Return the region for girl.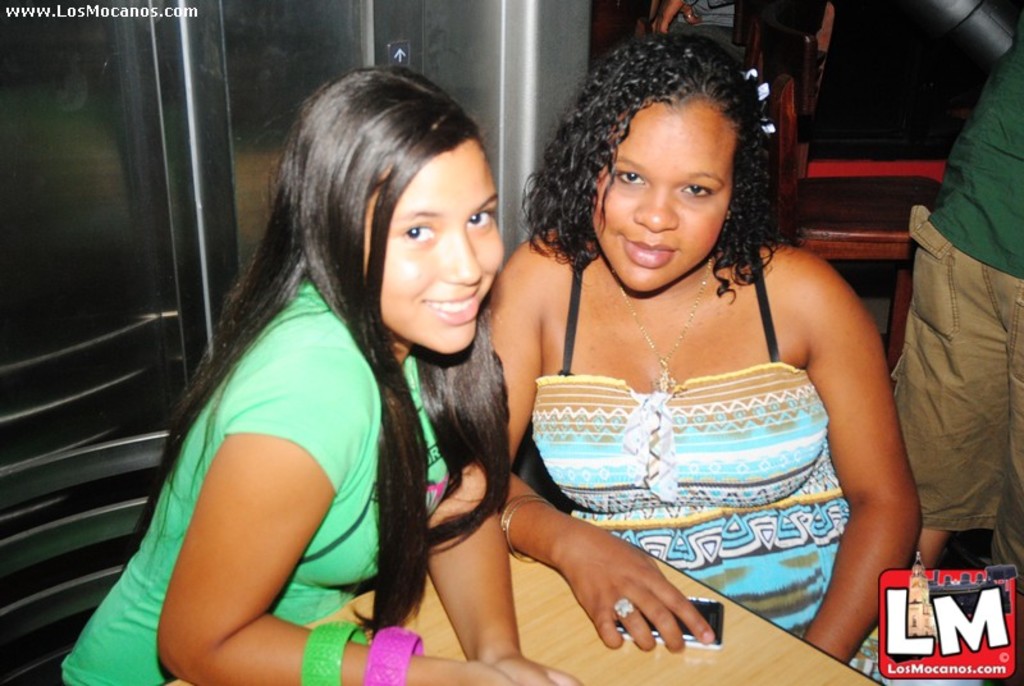
(x1=60, y1=67, x2=585, y2=685).
